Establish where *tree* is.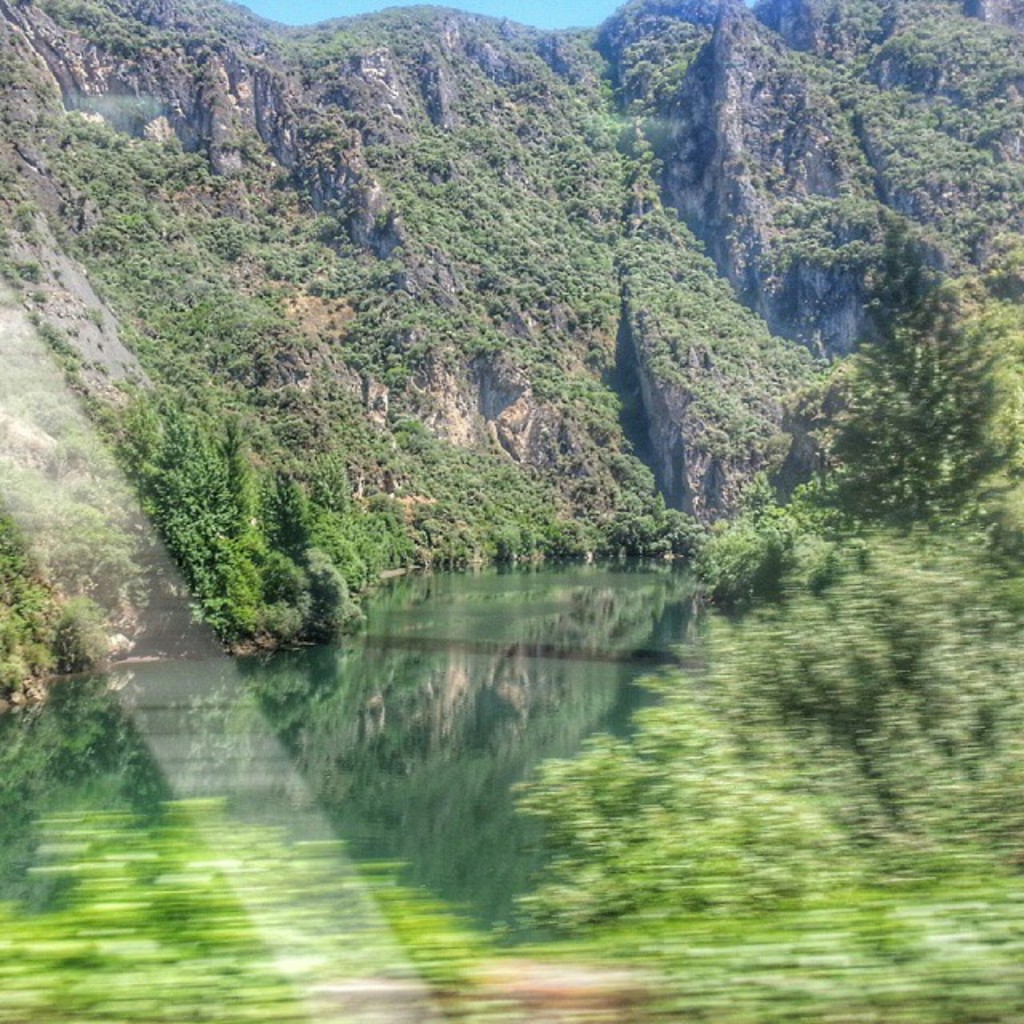
Established at [819, 224, 1008, 565].
